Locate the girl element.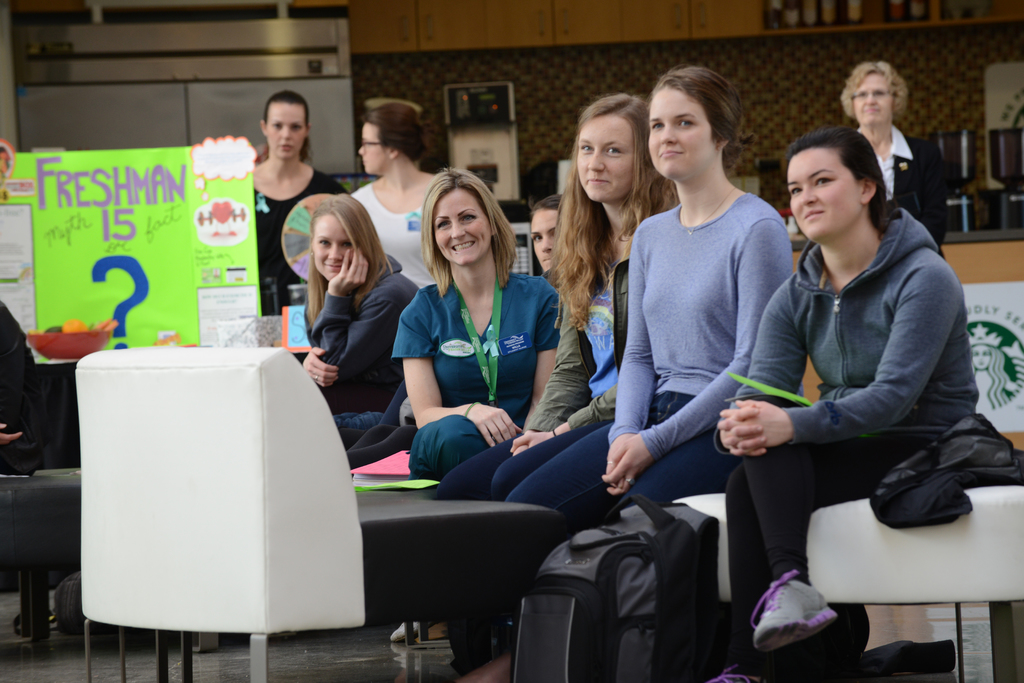
Element bbox: BBox(434, 93, 680, 677).
